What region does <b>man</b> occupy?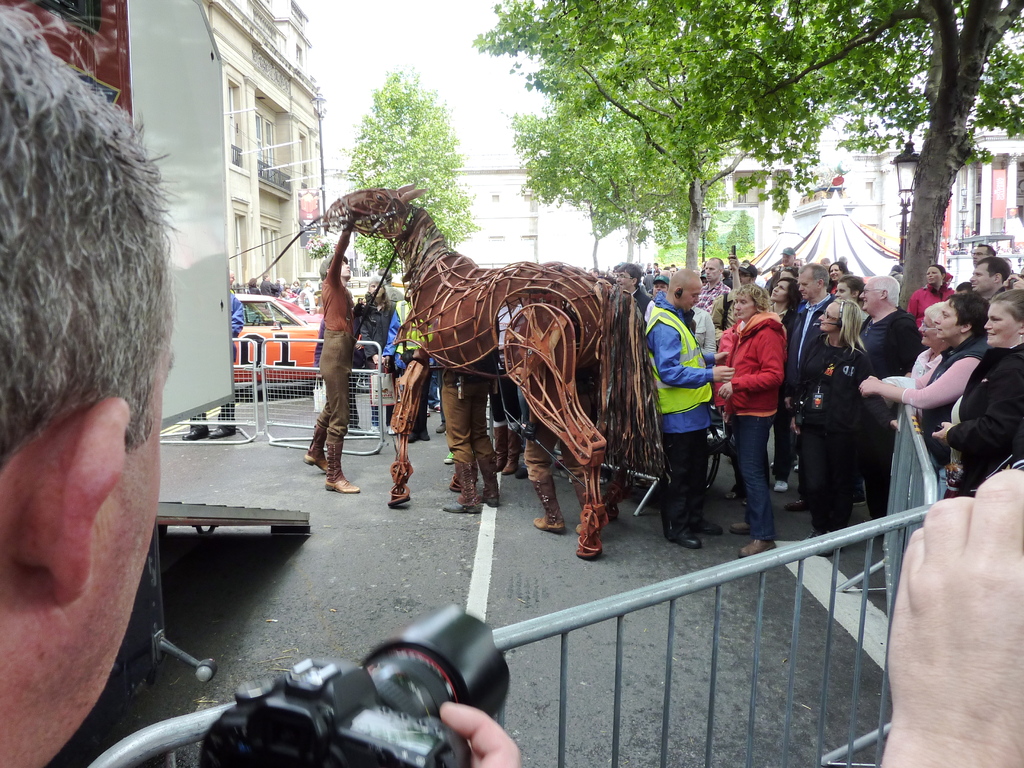
613 259 657 317.
